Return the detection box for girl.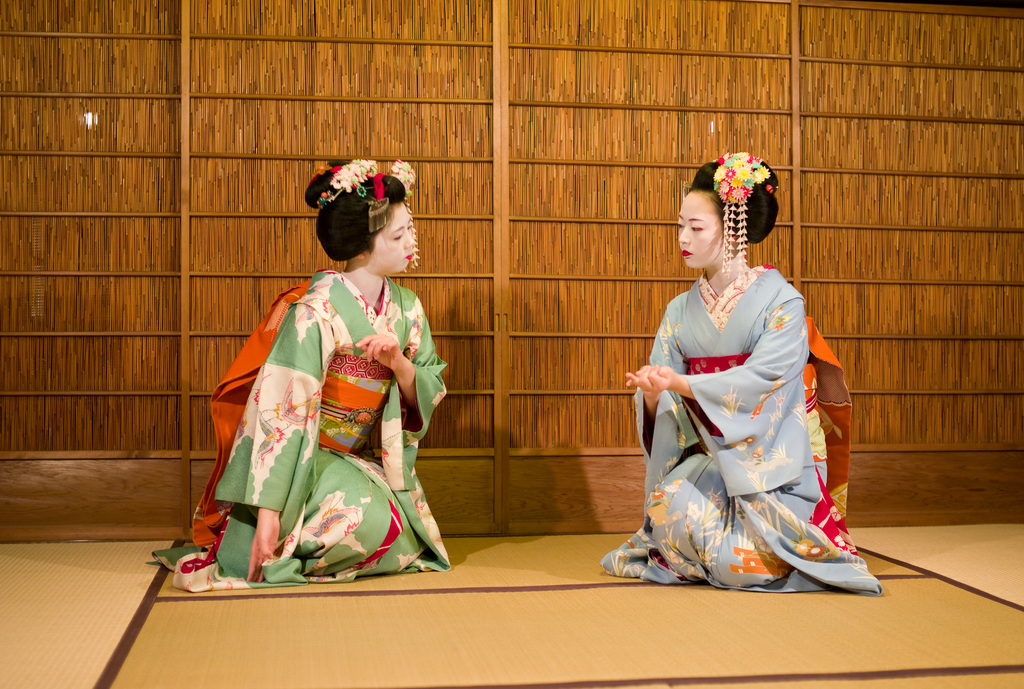
x1=598, y1=147, x2=889, y2=597.
